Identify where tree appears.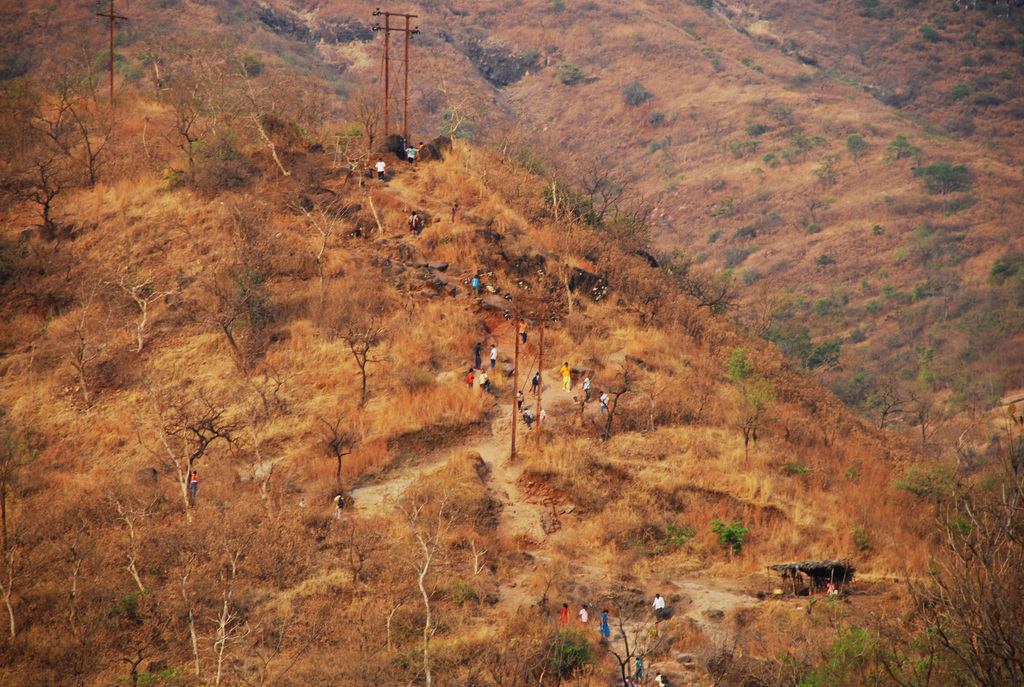
Appears at {"left": 101, "top": 263, "right": 176, "bottom": 352}.
